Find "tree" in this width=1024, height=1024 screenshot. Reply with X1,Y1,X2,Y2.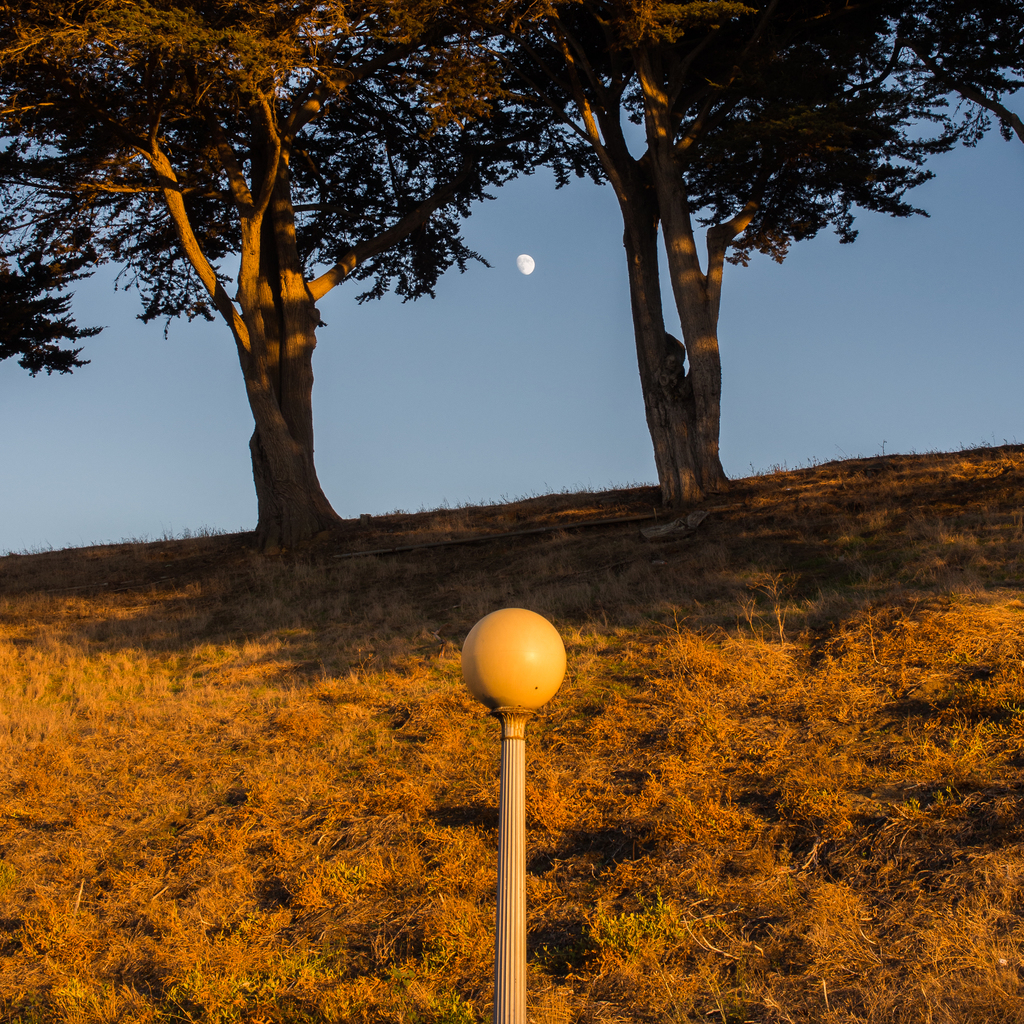
326,0,1021,507.
